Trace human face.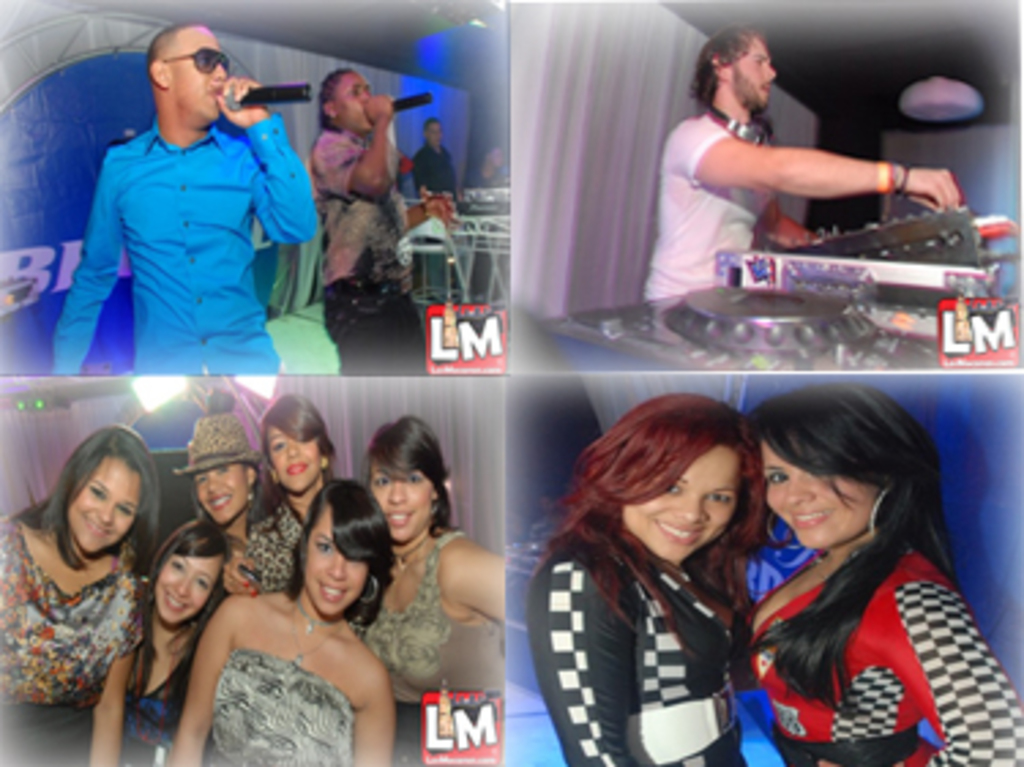
Traced to [x1=156, y1=557, x2=221, y2=625].
